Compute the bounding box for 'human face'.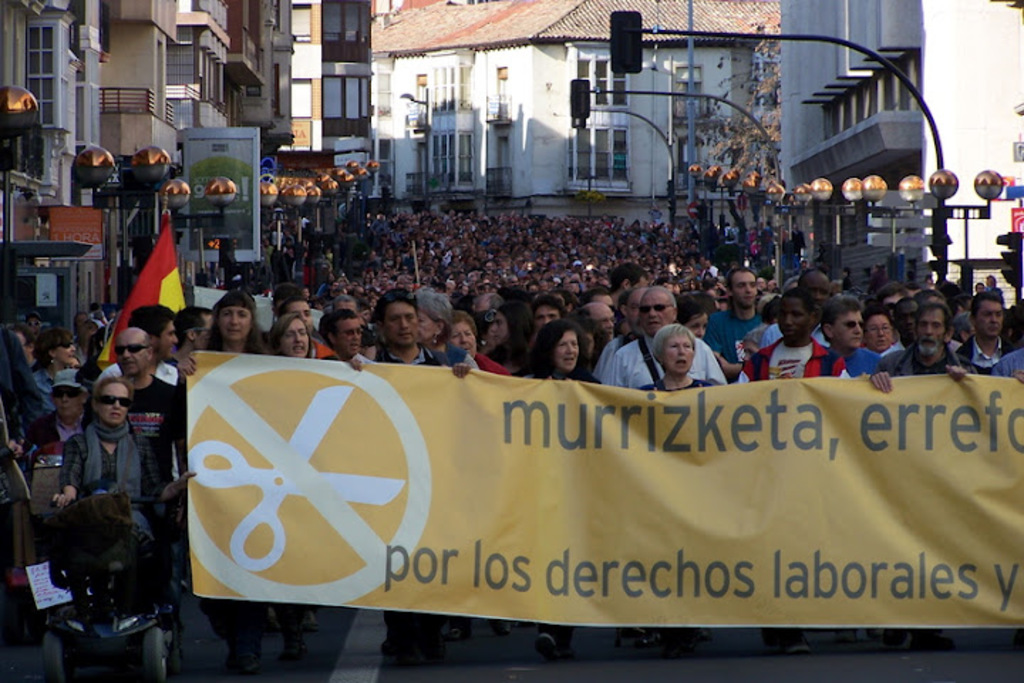
866,316,893,351.
